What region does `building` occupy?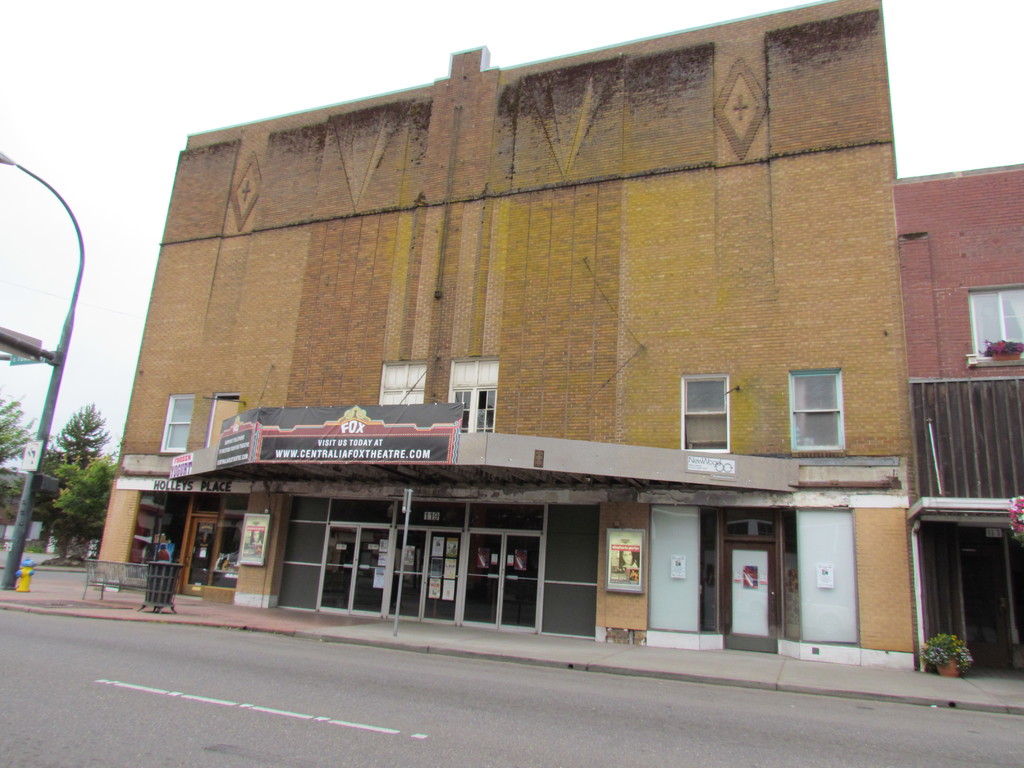
<bbox>92, 0, 922, 670</bbox>.
